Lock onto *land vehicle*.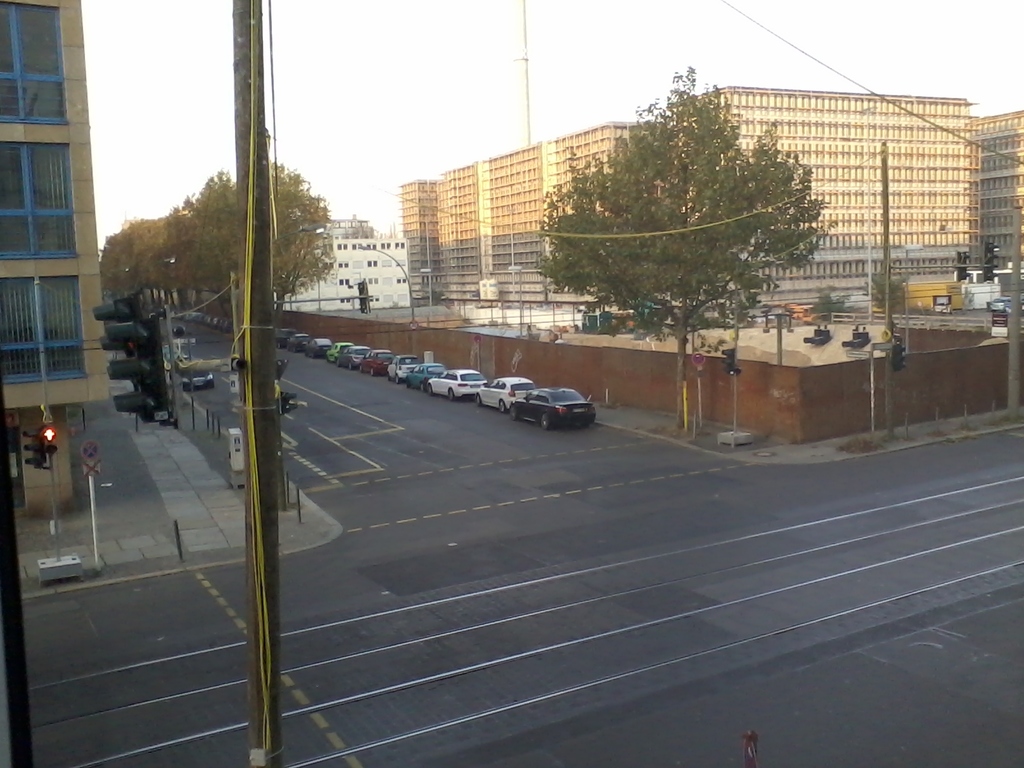
Locked: crop(480, 377, 534, 412).
